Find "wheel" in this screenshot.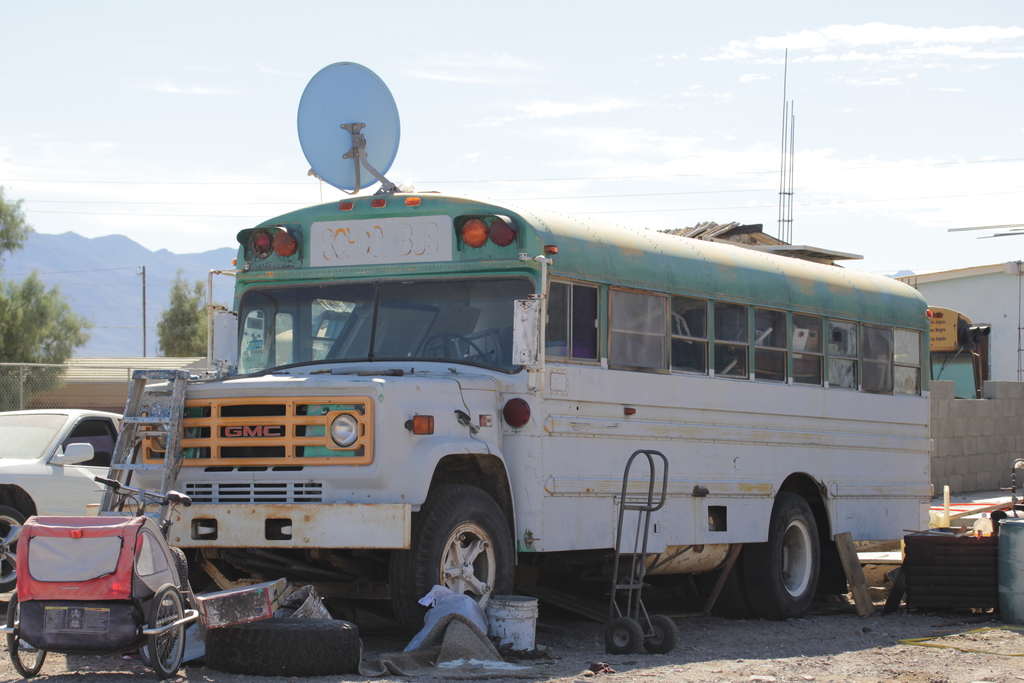
The bounding box for "wheel" is region(744, 492, 821, 618).
